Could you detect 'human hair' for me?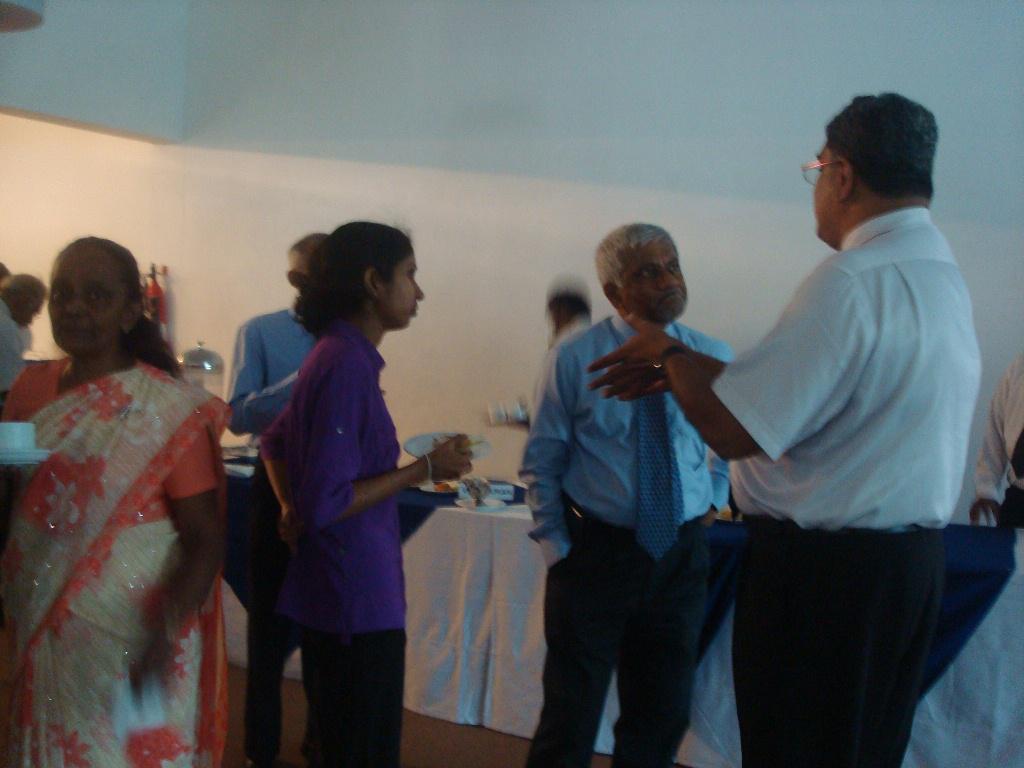
Detection result: {"x1": 827, "y1": 87, "x2": 940, "y2": 203}.
